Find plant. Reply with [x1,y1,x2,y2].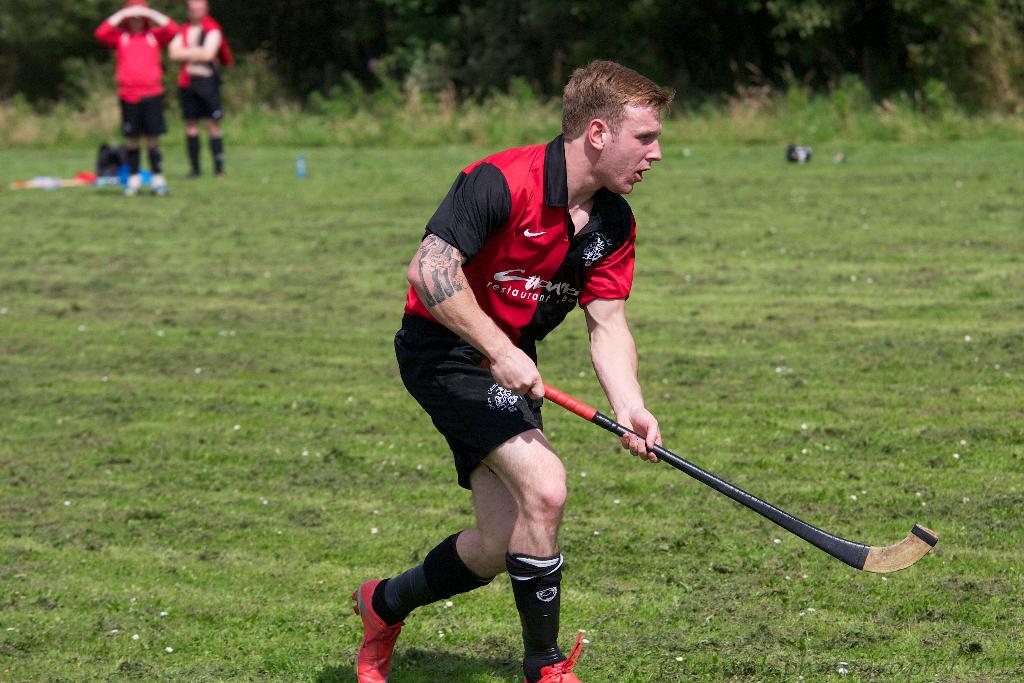
[0,38,129,136].
